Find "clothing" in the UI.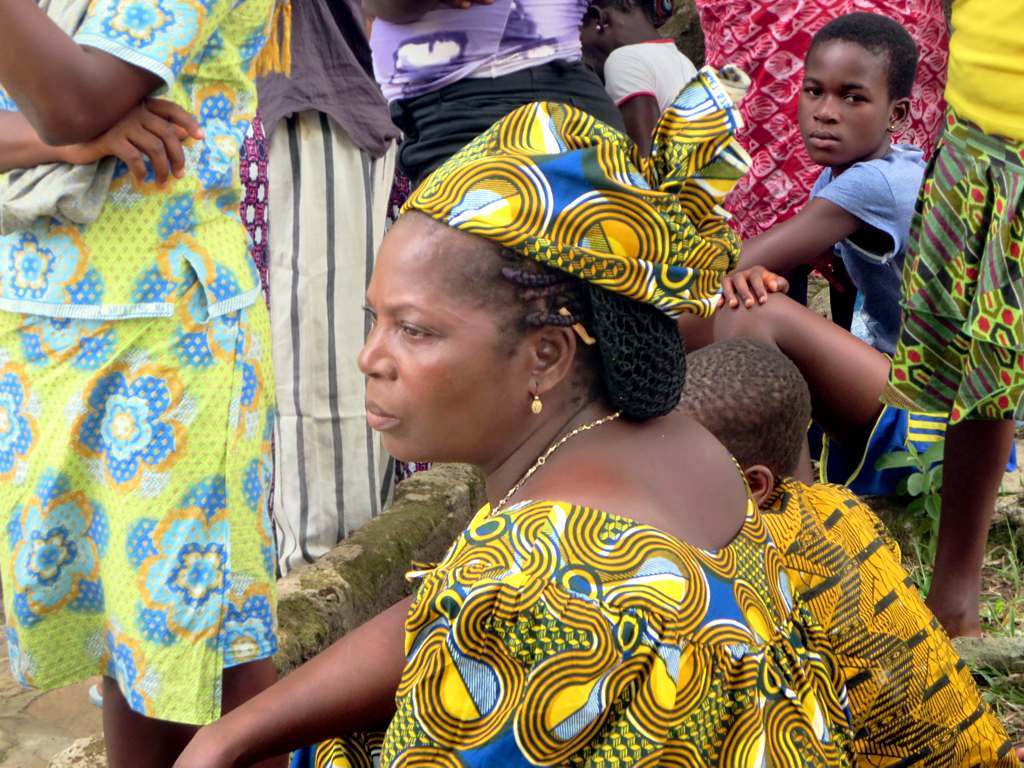
UI element at rect(0, 2, 1023, 767).
